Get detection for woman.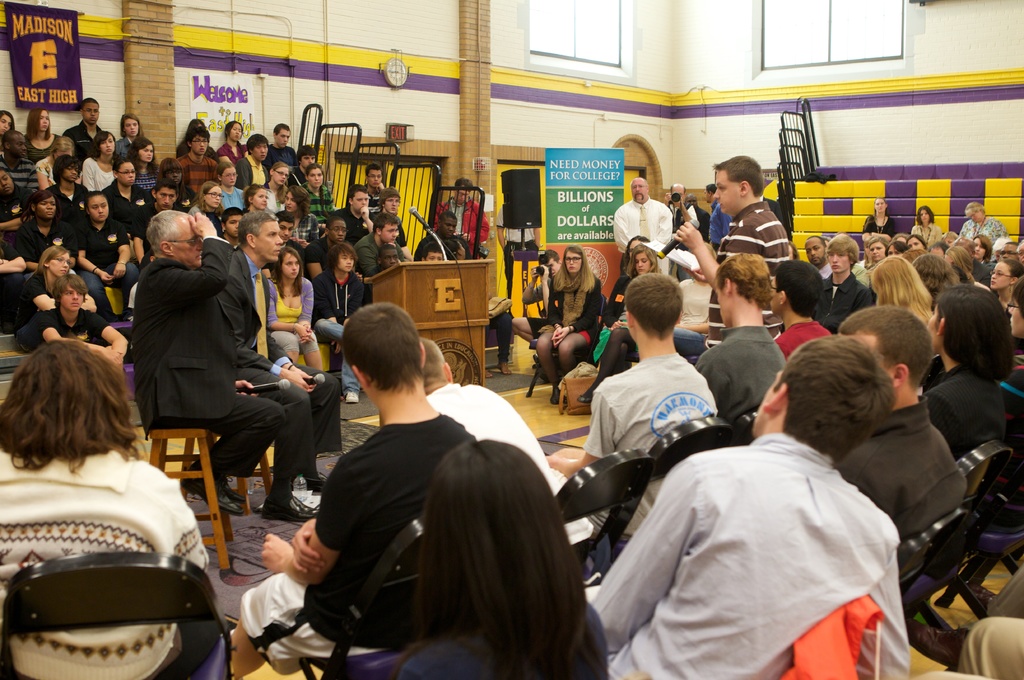
Detection: x1=846, y1=232, x2=877, y2=277.
